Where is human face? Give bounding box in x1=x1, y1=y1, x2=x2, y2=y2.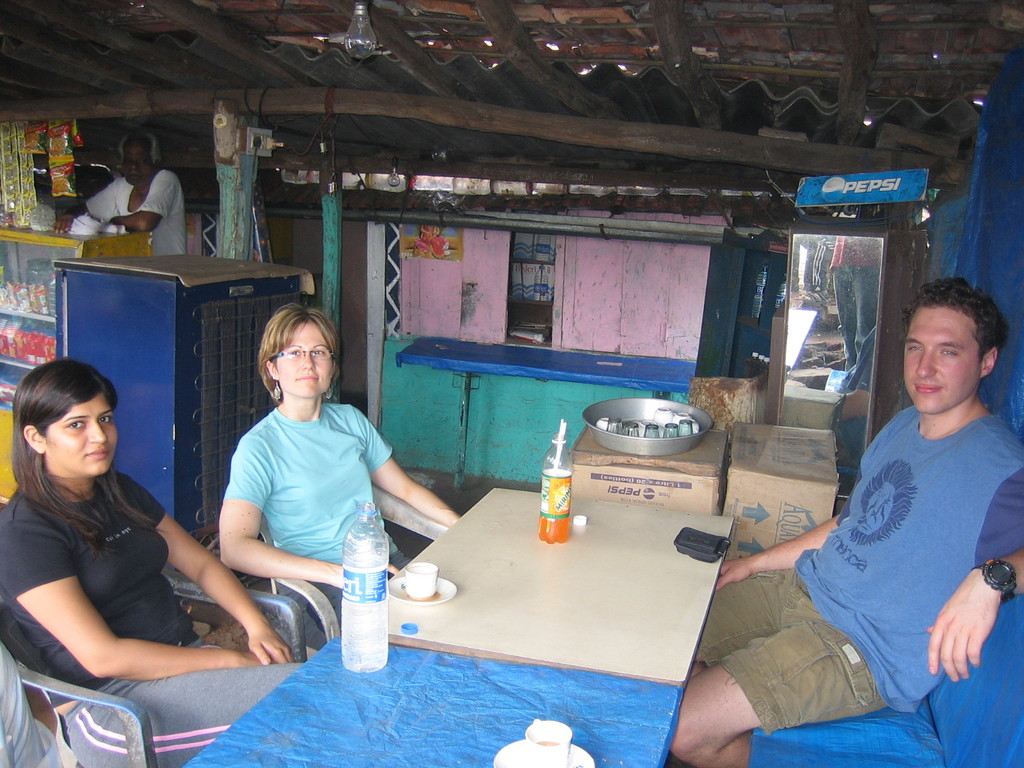
x1=272, y1=317, x2=333, y2=396.
